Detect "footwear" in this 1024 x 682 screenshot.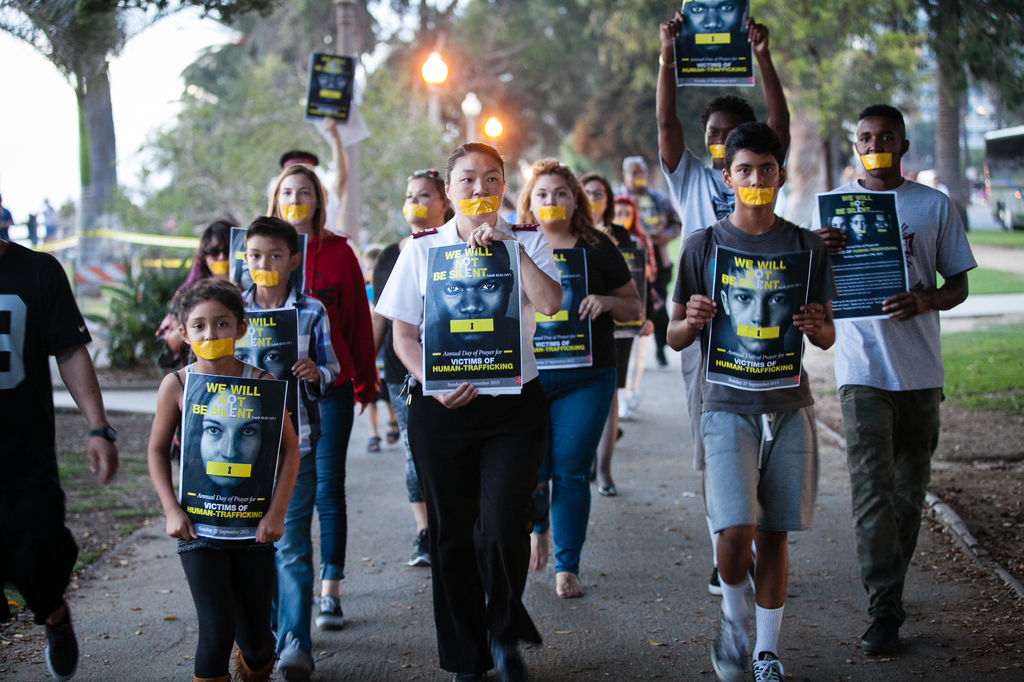
Detection: bbox=(559, 569, 586, 598).
